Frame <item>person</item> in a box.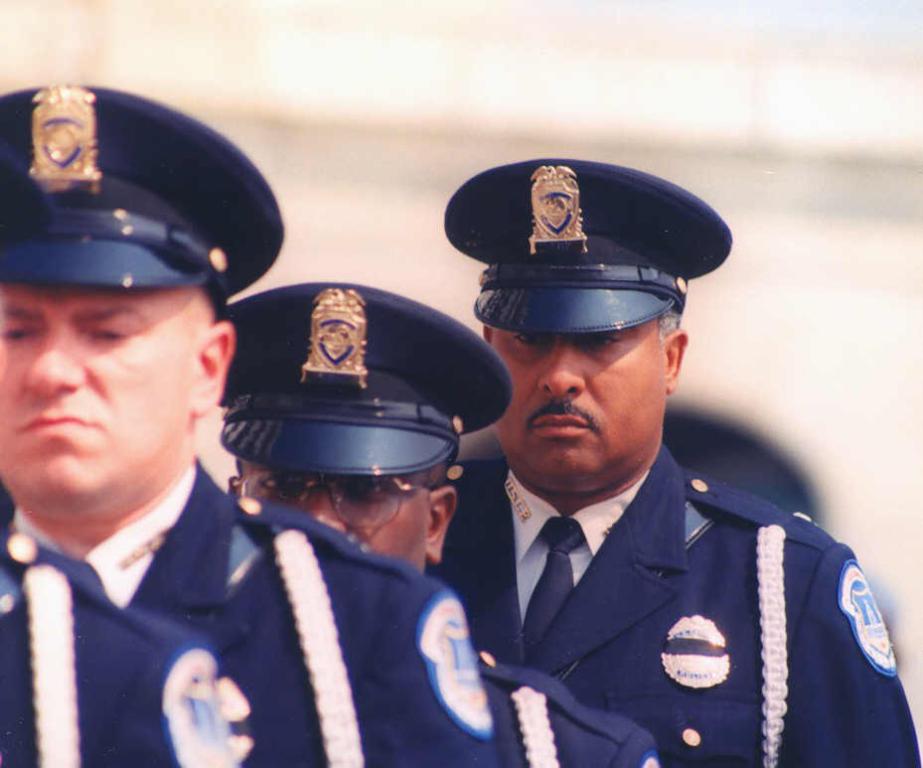
locate(209, 276, 661, 767).
